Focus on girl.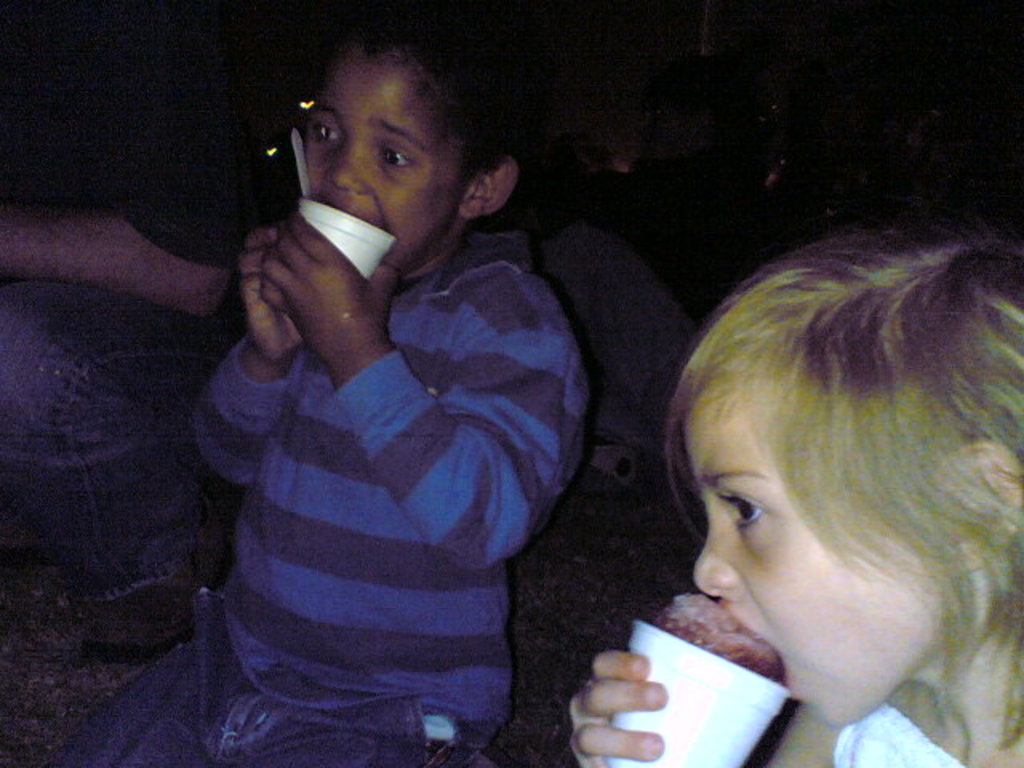
Focused at l=565, t=219, r=1022, b=763.
